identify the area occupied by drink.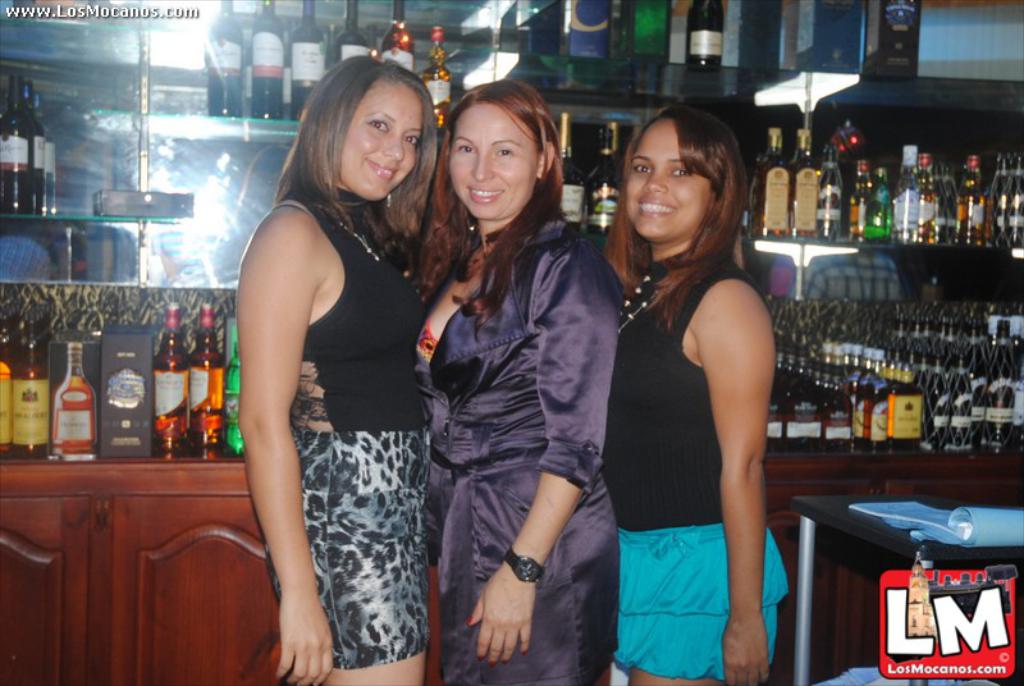
Area: select_region(0, 76, 37, 212).
